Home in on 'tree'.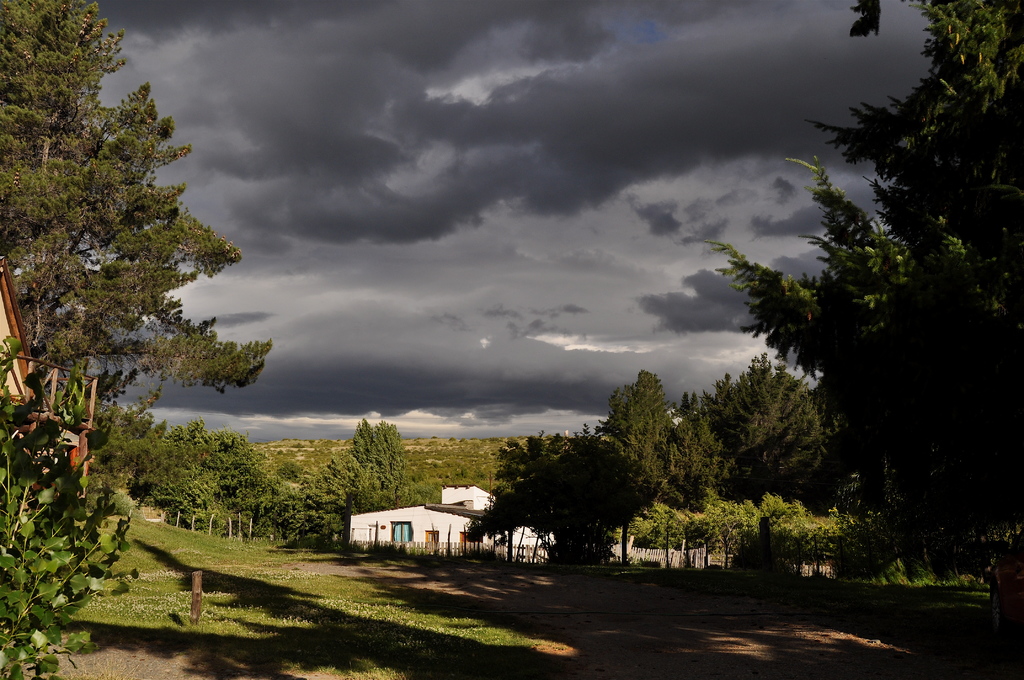
Homed in at box(598, 382, 668, 567).
